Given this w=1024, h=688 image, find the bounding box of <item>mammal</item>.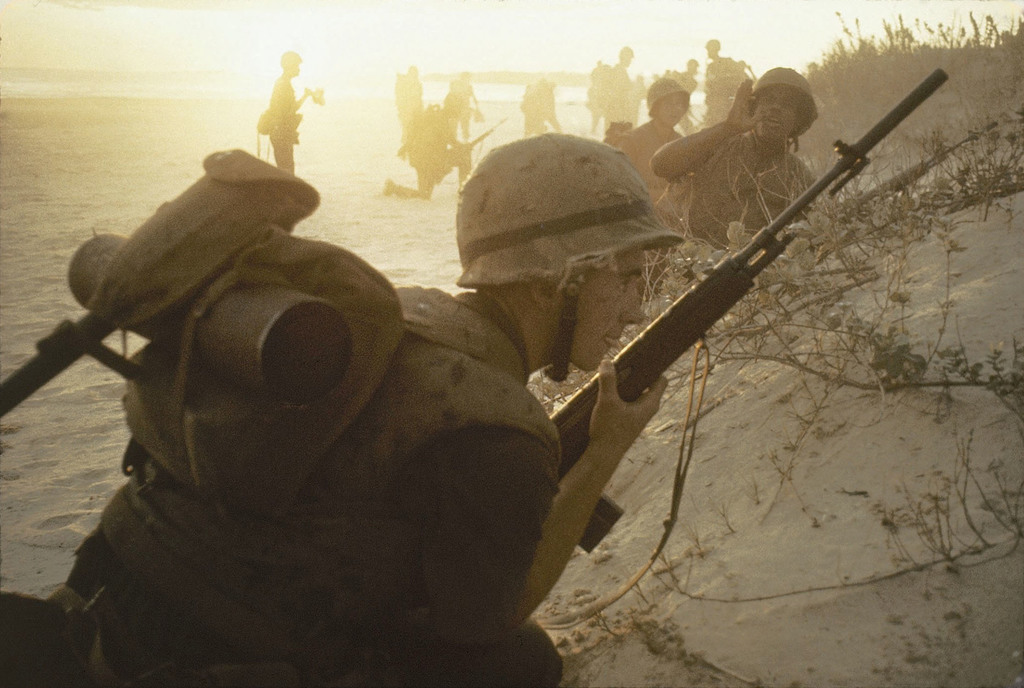
(x1=609, y1=46, x2=634, y2=129).
